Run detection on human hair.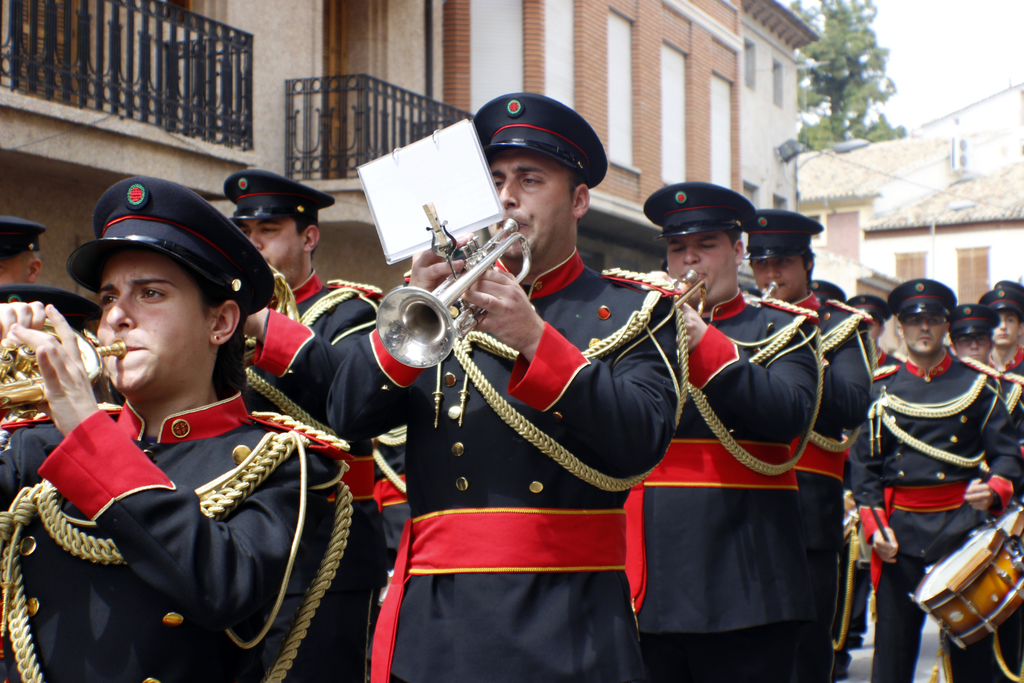
Result: [x1=292, y1=211, x2=321, y2=259].
